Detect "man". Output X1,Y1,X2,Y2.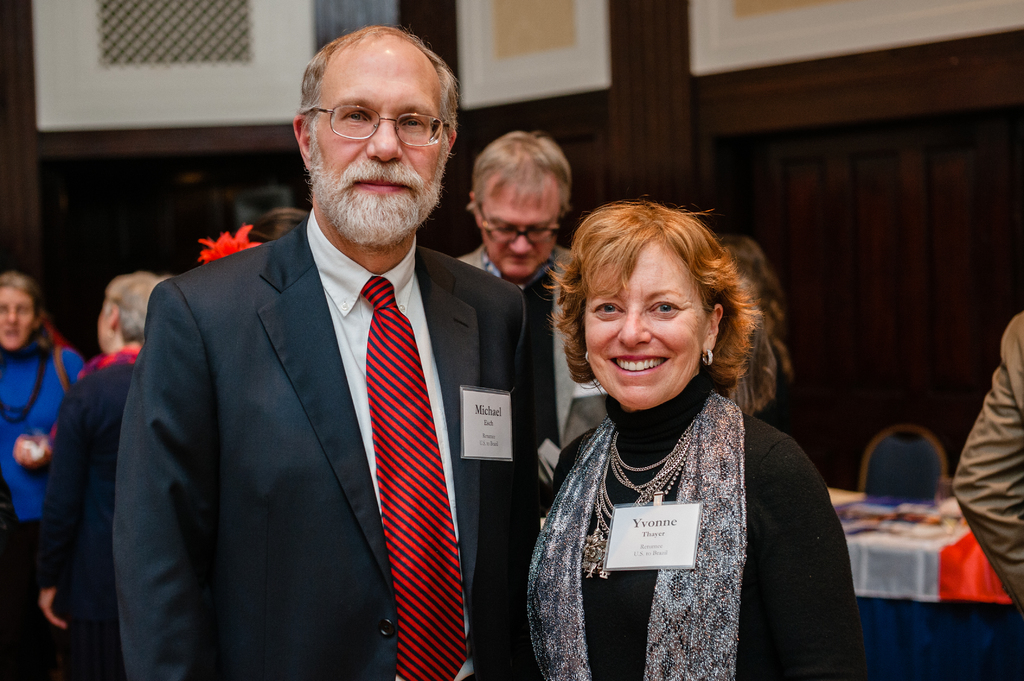
453,130,605,488.
